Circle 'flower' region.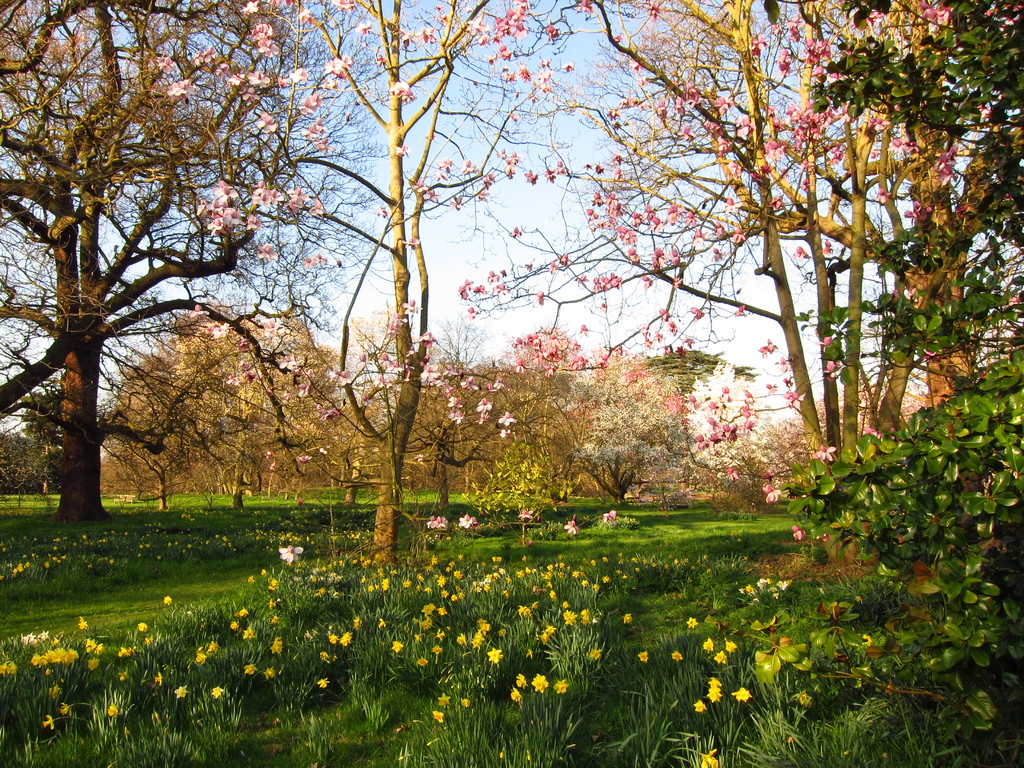
Region: [left=760, top=481, right=789, bottom=501].
